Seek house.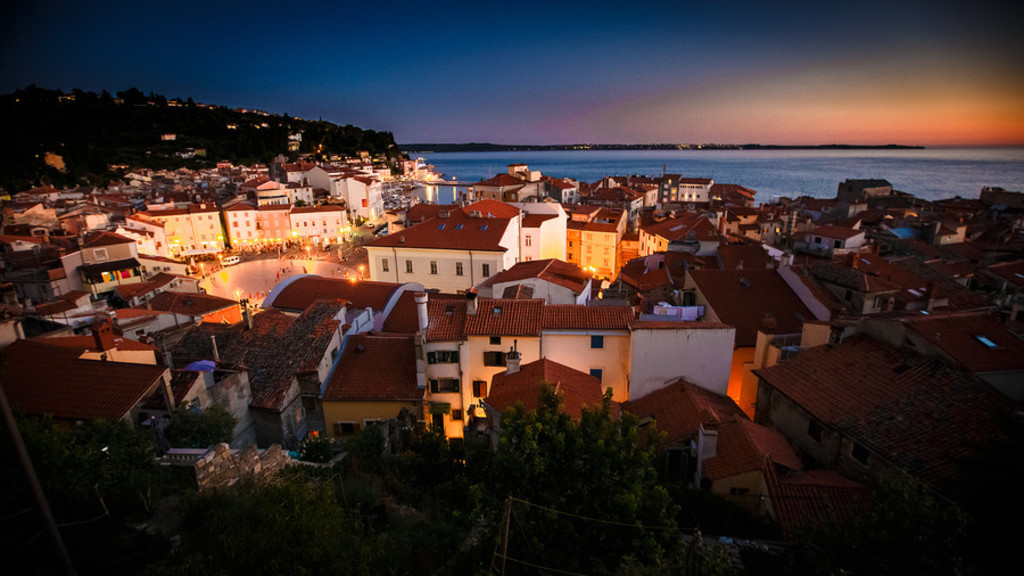
locate(604, 174, 663, 221).
